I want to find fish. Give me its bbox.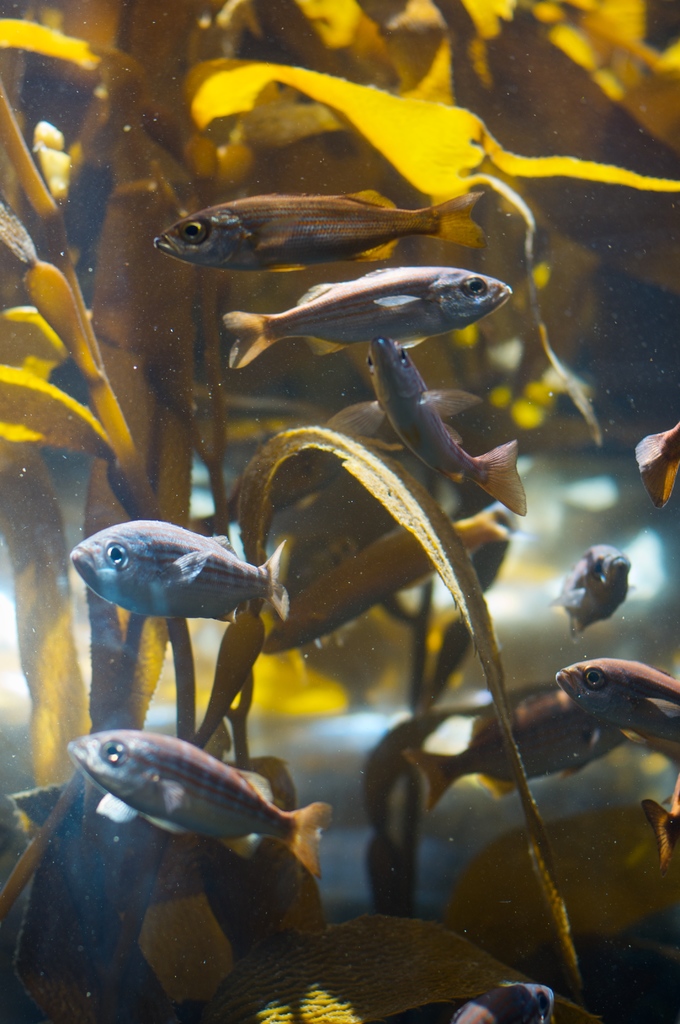
[560,652,679,753].
